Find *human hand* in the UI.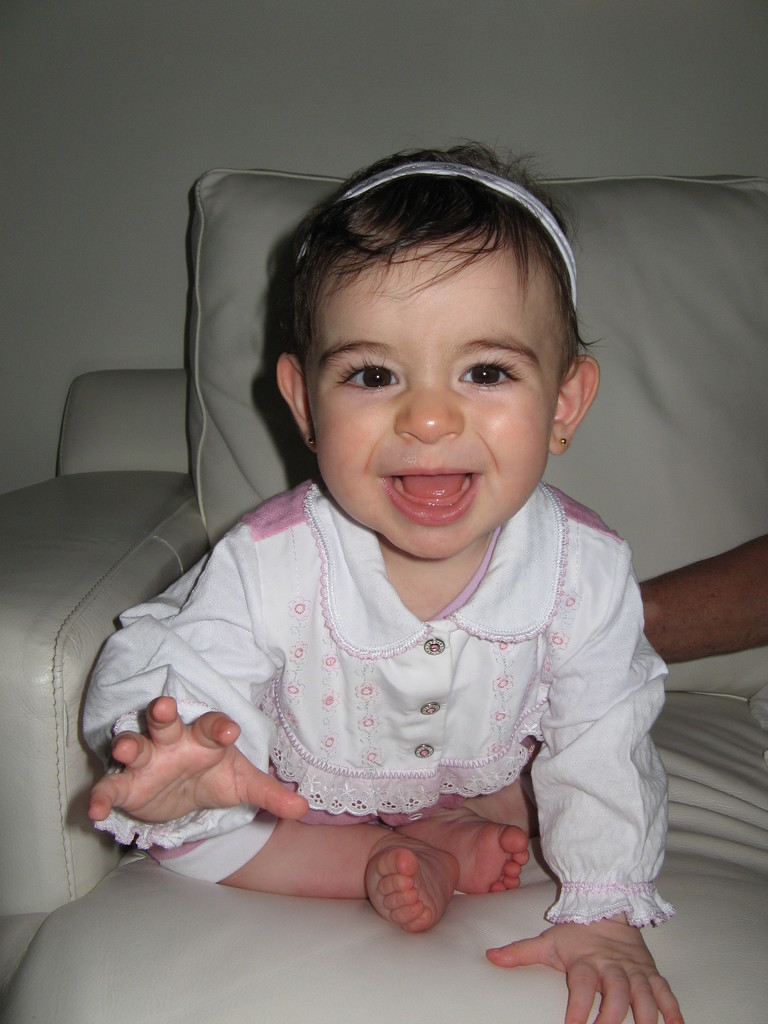
UI element at locate(486, 911, 683, 1023).
